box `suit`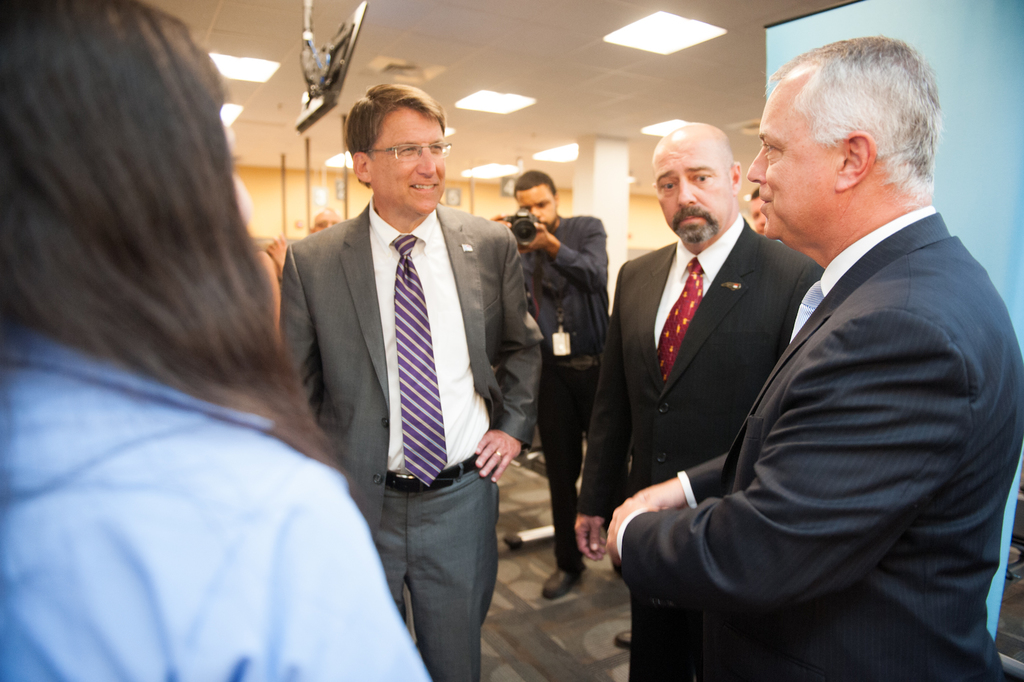
577/213/821/522
